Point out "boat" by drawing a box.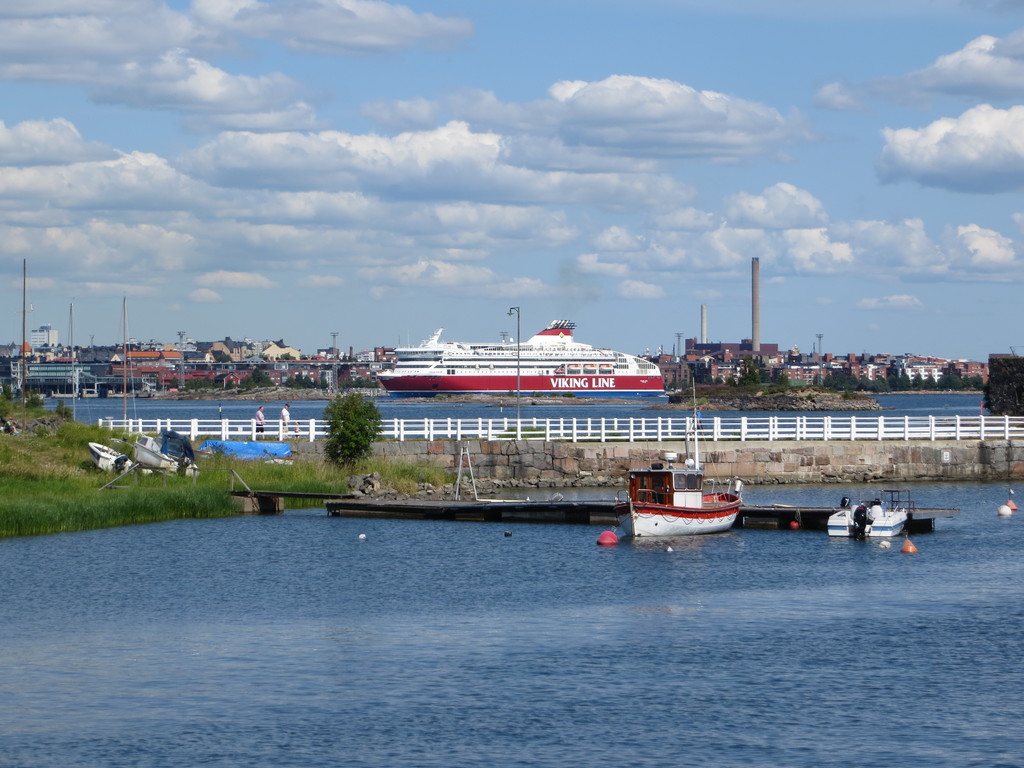
locate(828, 495, 902, 535).
